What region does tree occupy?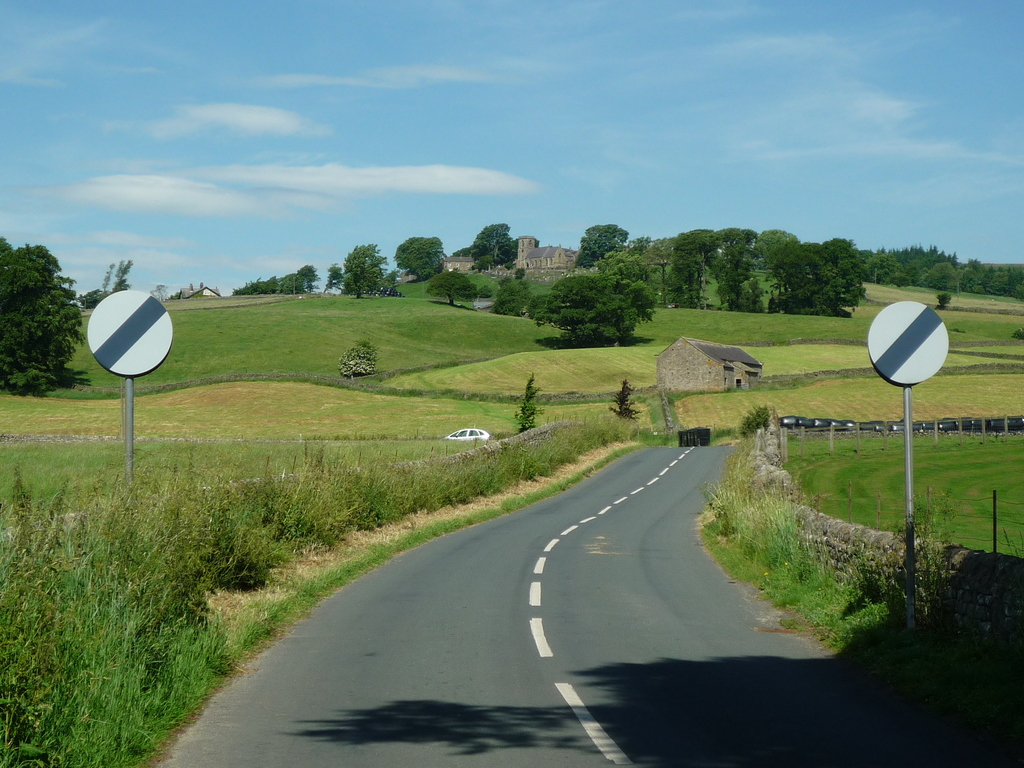
<region>465, 216, 534, 280</region>.
